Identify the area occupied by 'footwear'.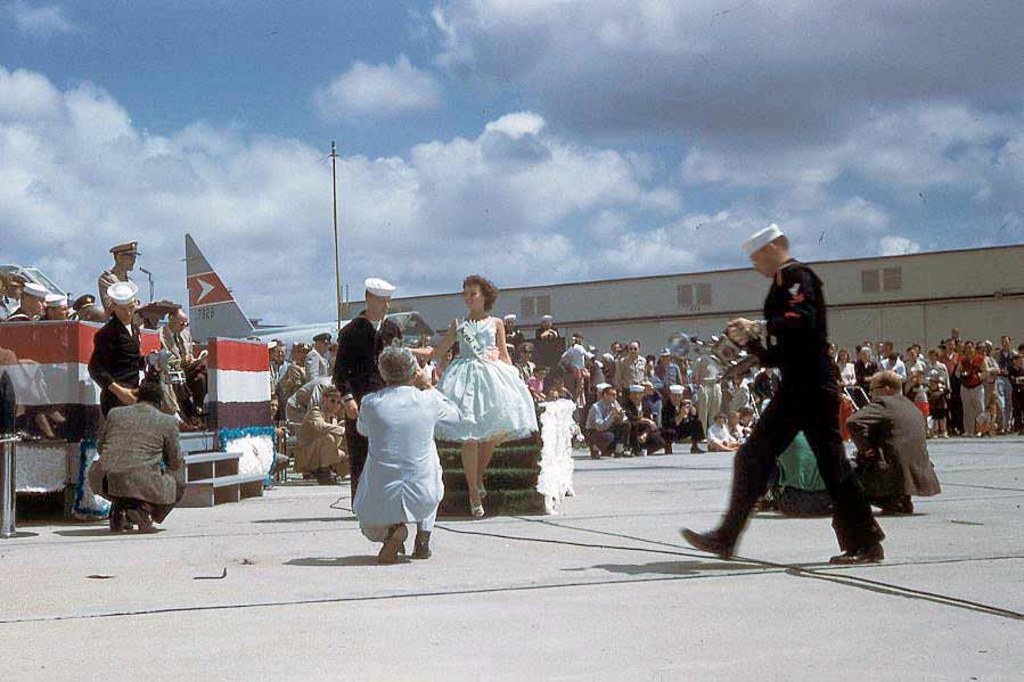
Area: l=372, t=523, r=407, b=560.
